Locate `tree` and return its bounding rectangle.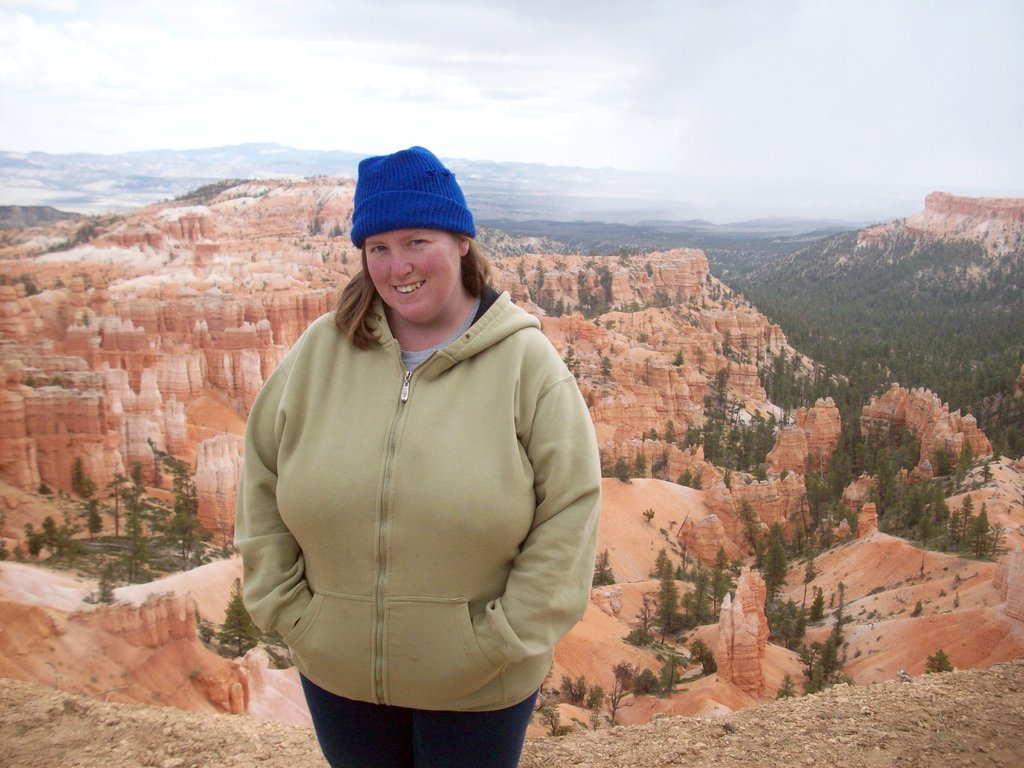
{"x1": 214, "y1": 579, "x2": 257, "y2": 657}.
